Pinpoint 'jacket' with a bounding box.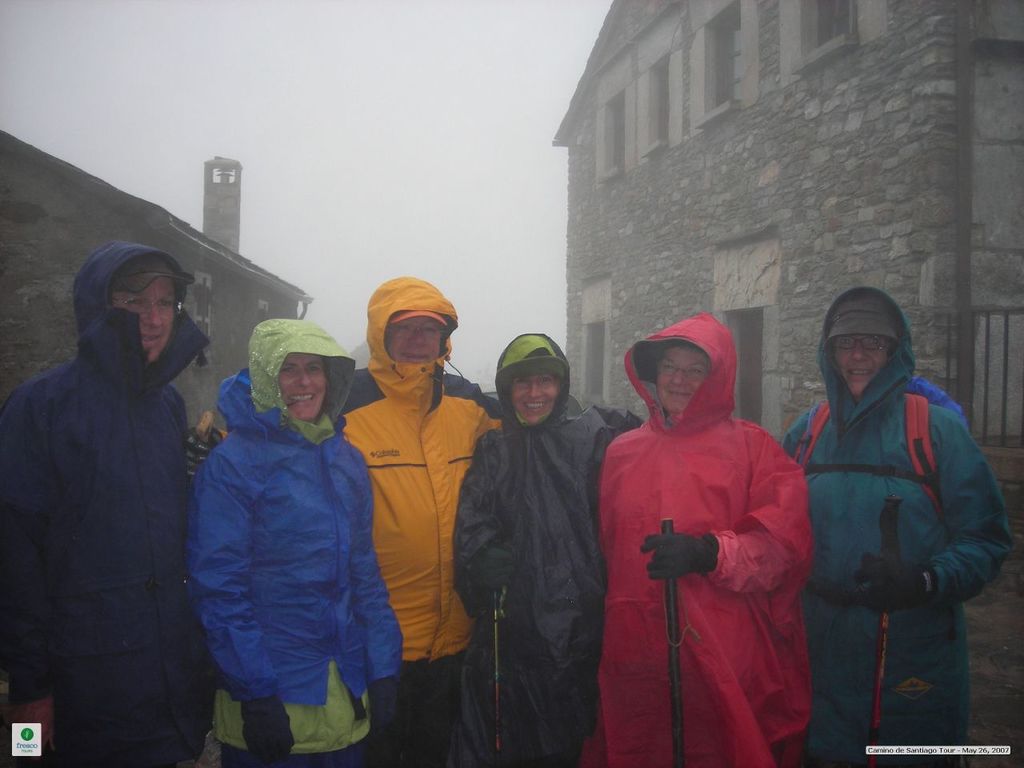
box=[777, 282, 1019, 767].
